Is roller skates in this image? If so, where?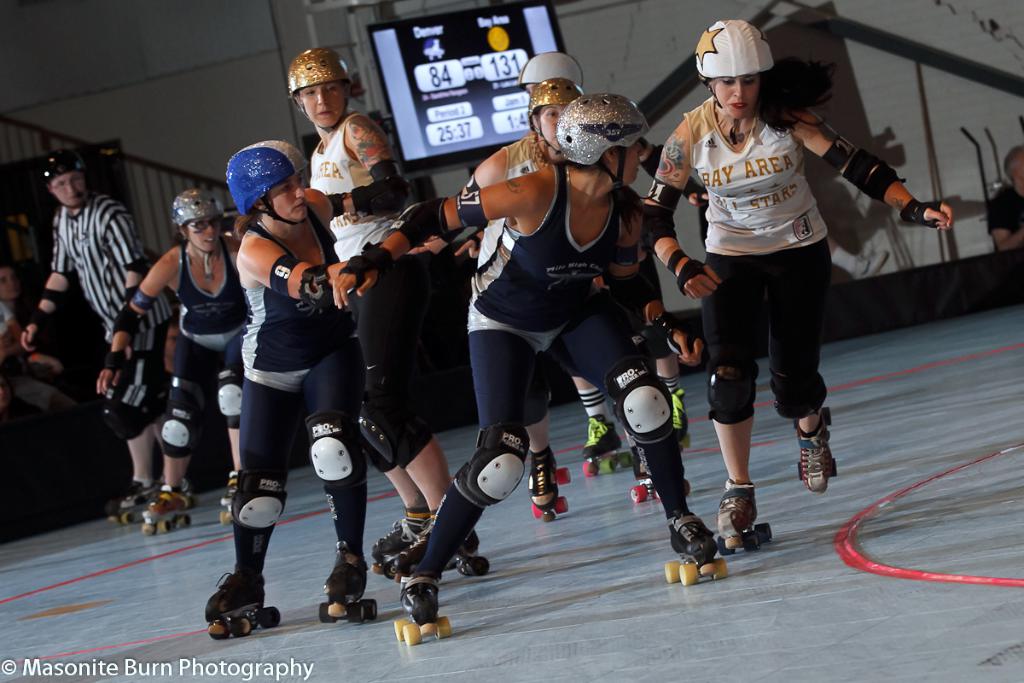
Yes, at select_region(202, 563, 280, 641).
